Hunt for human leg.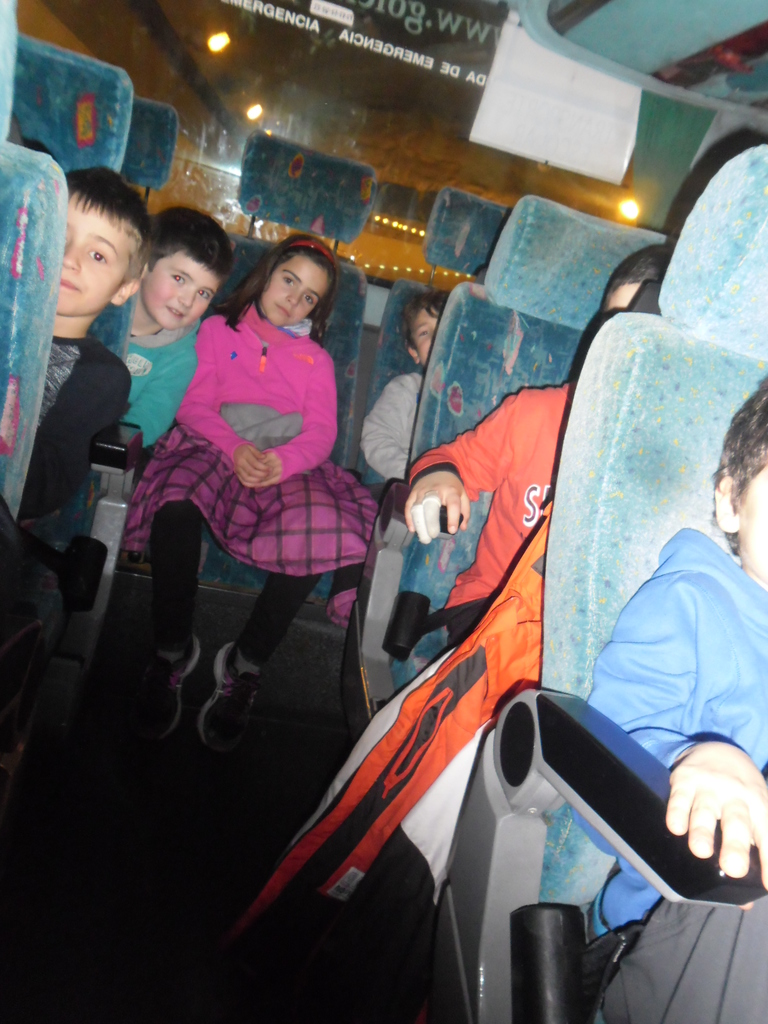
Hunted down at [131, 501, 204, 746].
